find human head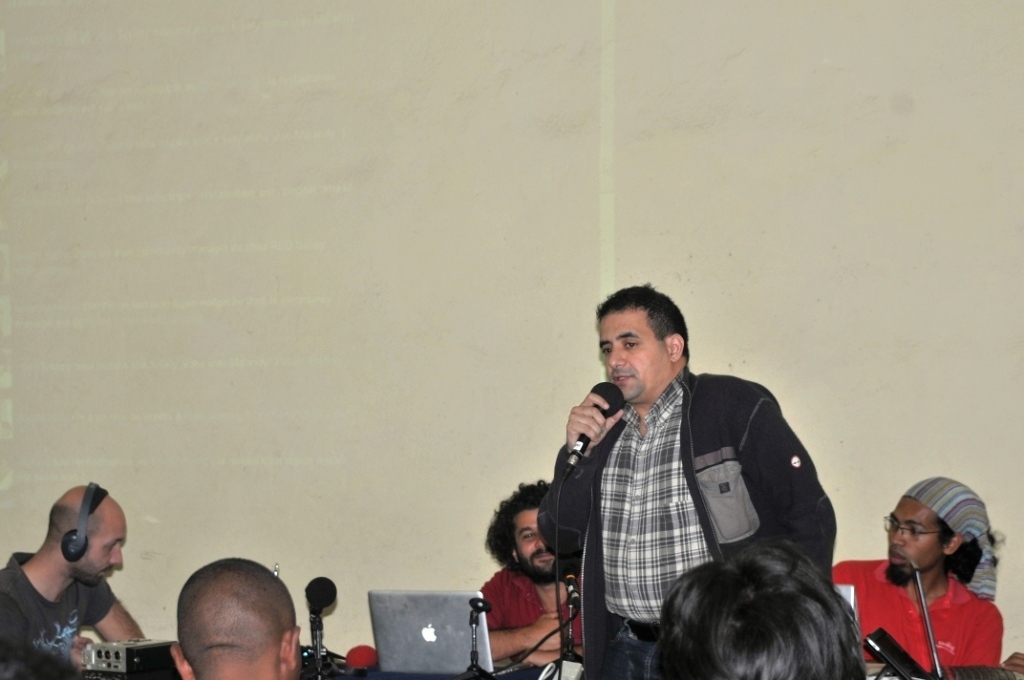
select_region(487, 482, 551, 586)
